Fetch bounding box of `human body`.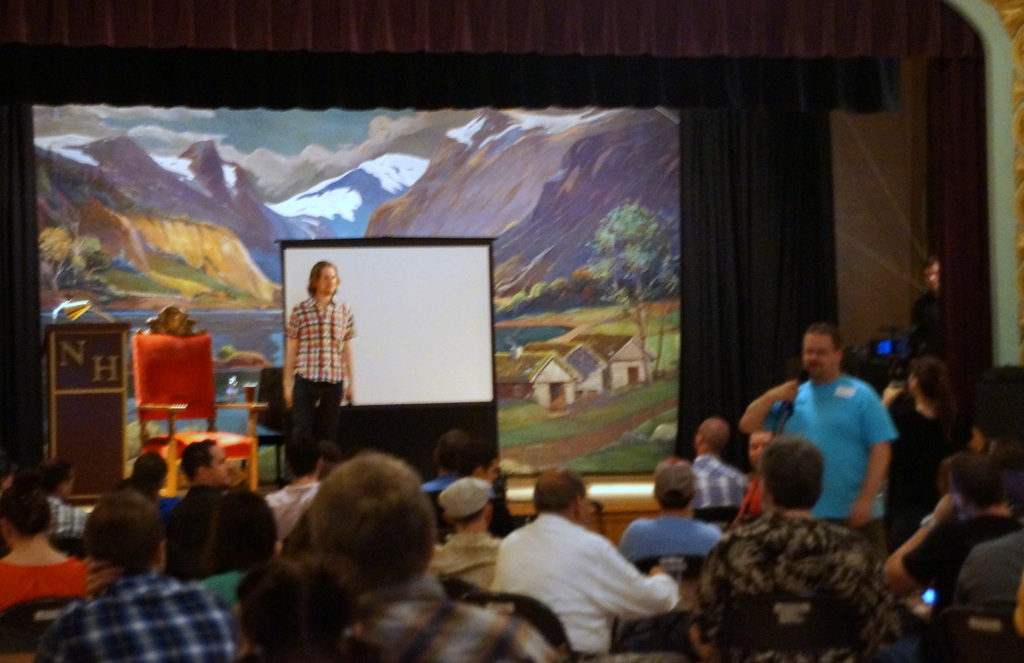
Bbox: 0 471 93 615.
